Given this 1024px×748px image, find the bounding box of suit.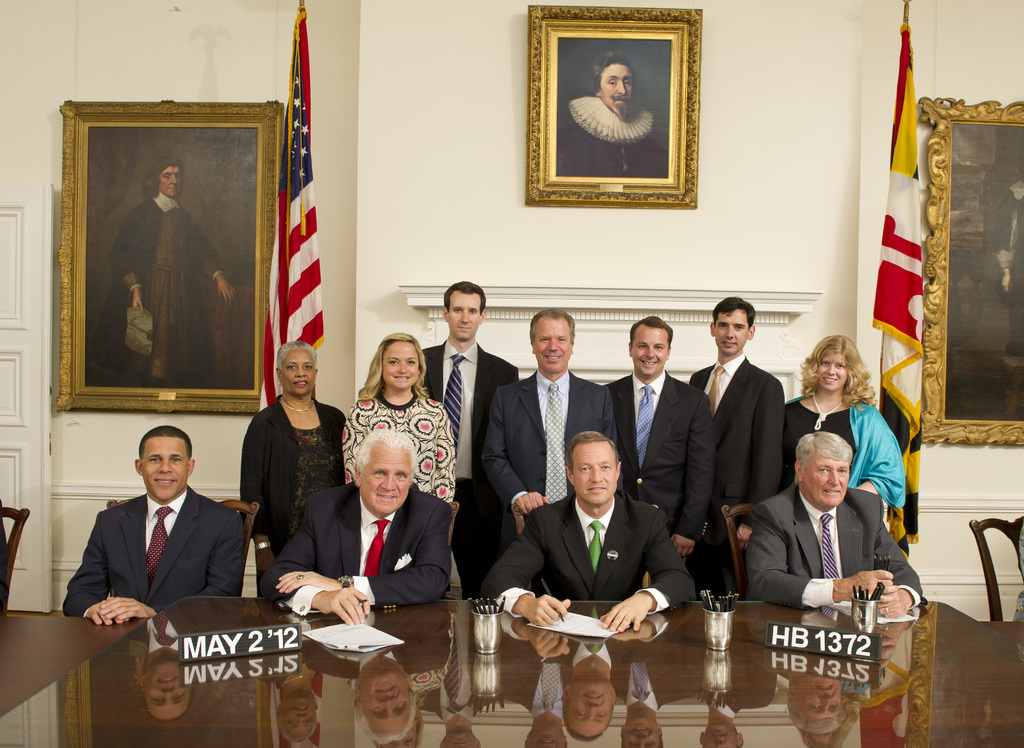
bbox(605, 364, 715, 564).
